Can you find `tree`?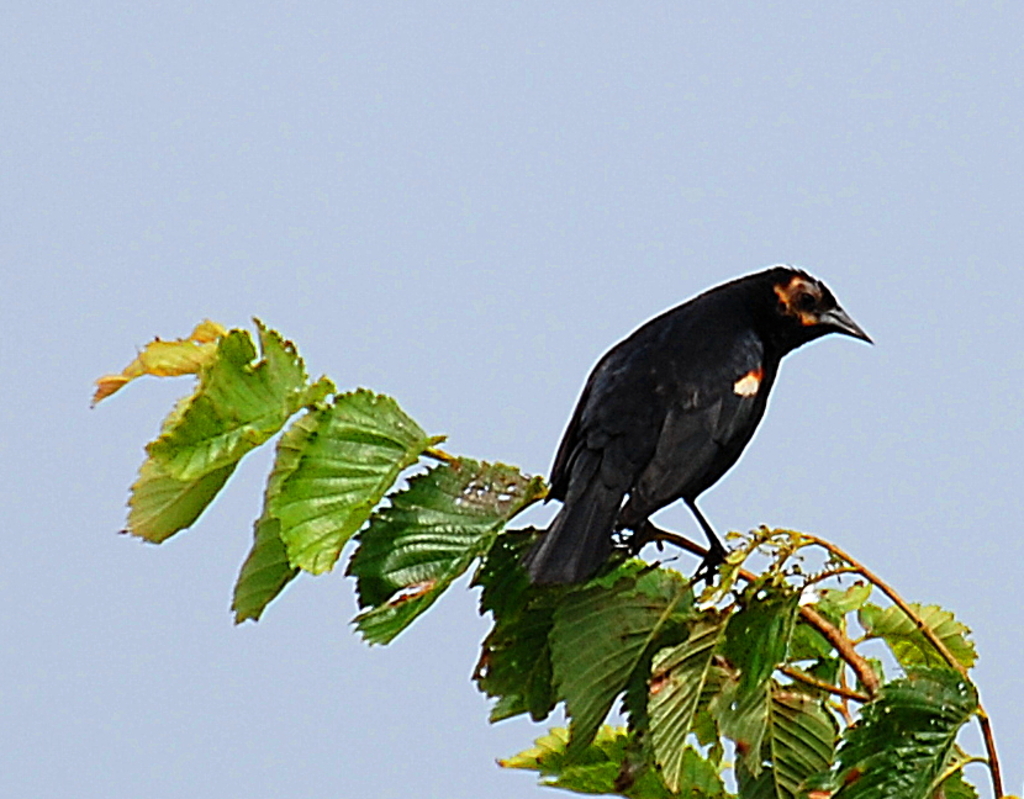
Yes, bounding box: bbox=[86, 307, 1009, 798].
